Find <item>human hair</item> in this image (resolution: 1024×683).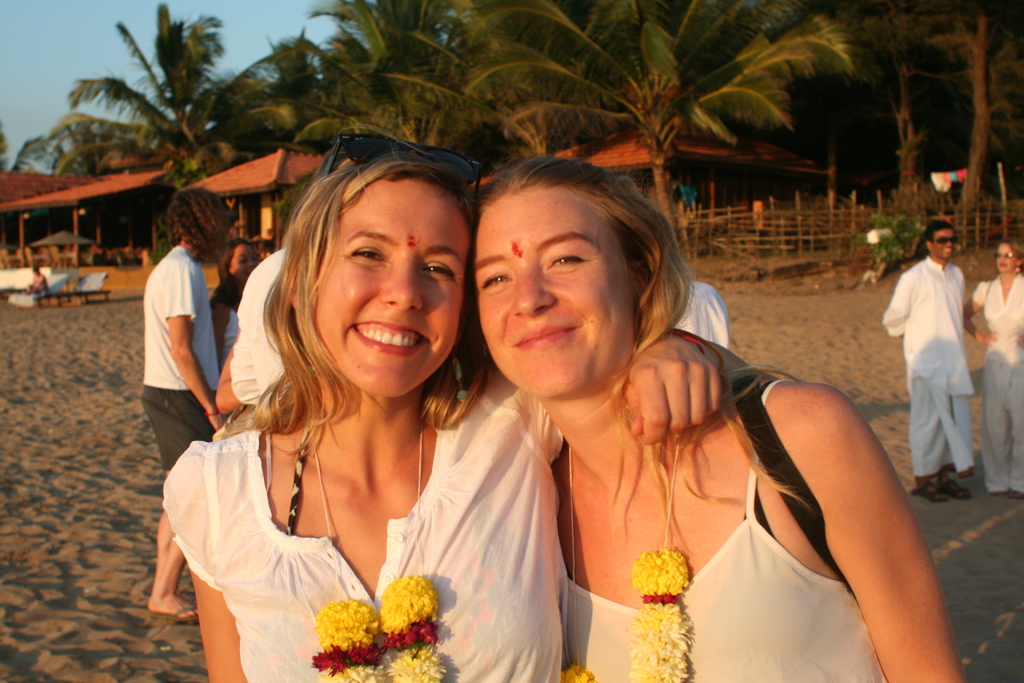
rect(213, 237, 255, 307).
